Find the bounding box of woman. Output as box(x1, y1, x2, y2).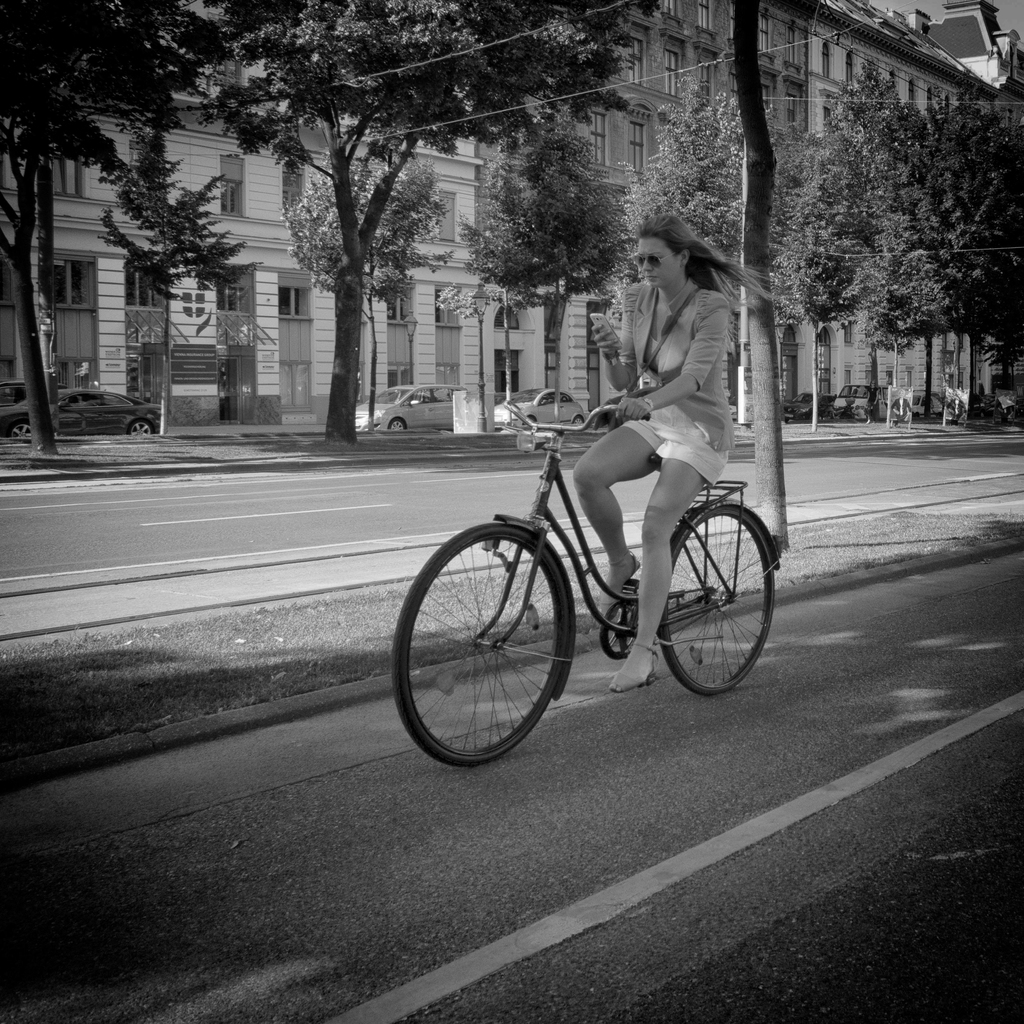
box(522, 227, 782, 646).
